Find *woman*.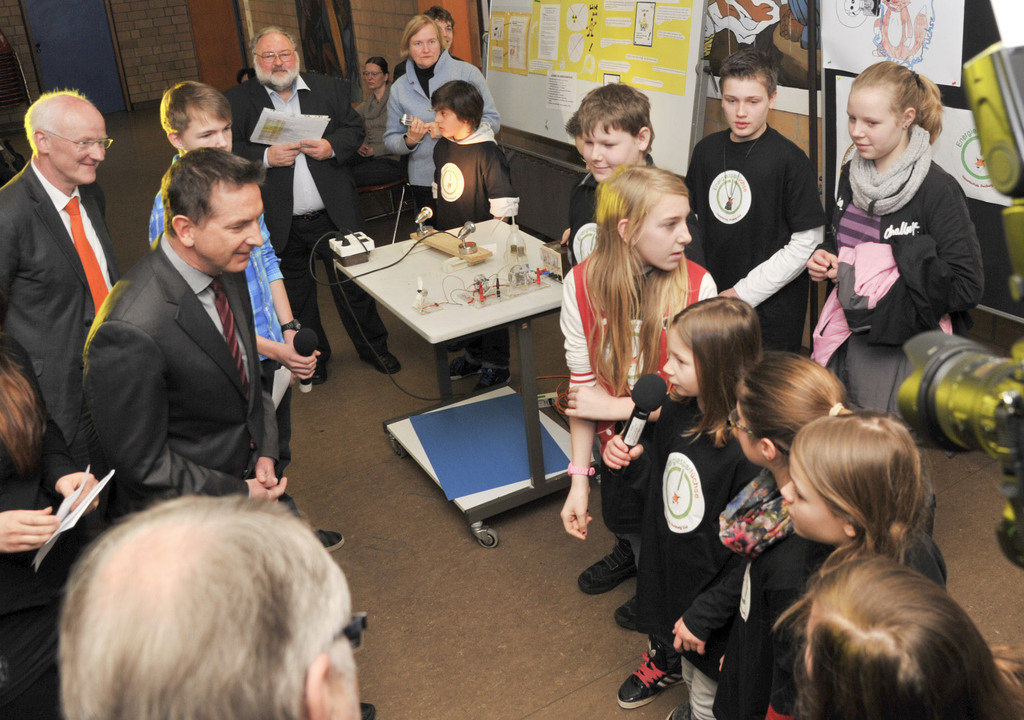
[0, 347, 100, 719].
